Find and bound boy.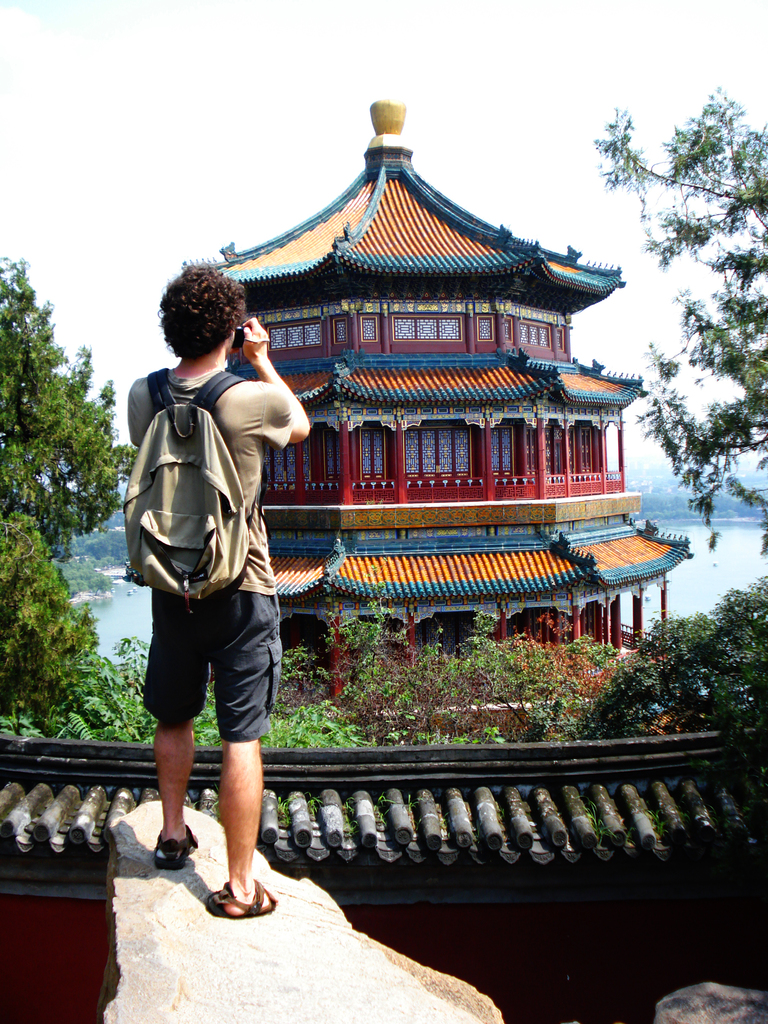
Bound: box=[131, 266, 317, 912].
